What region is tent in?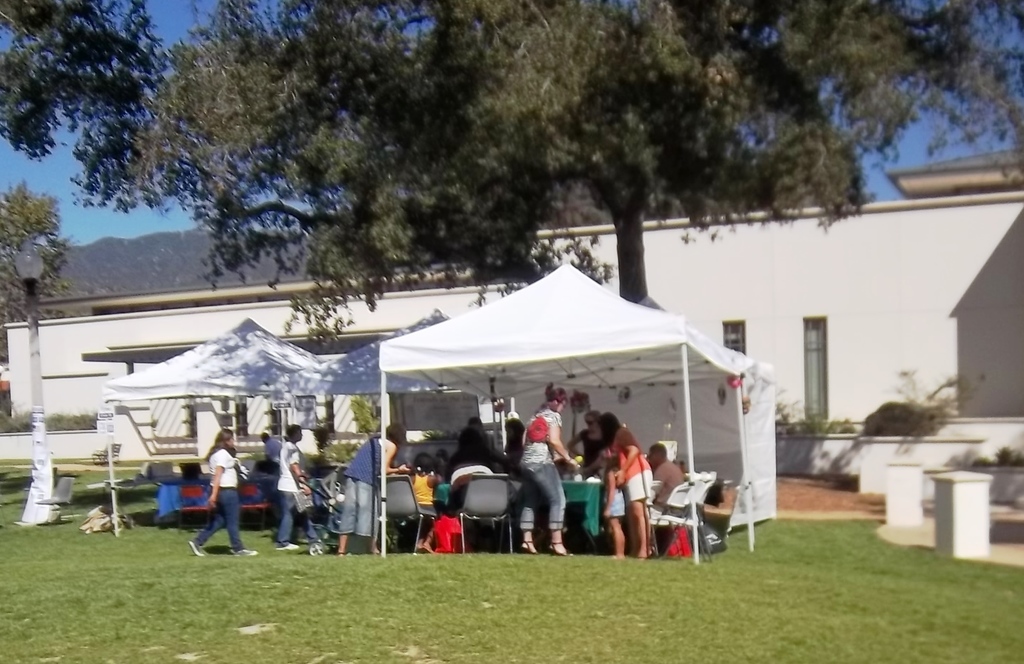
left=373, top=281, right=746, bottom=556.
